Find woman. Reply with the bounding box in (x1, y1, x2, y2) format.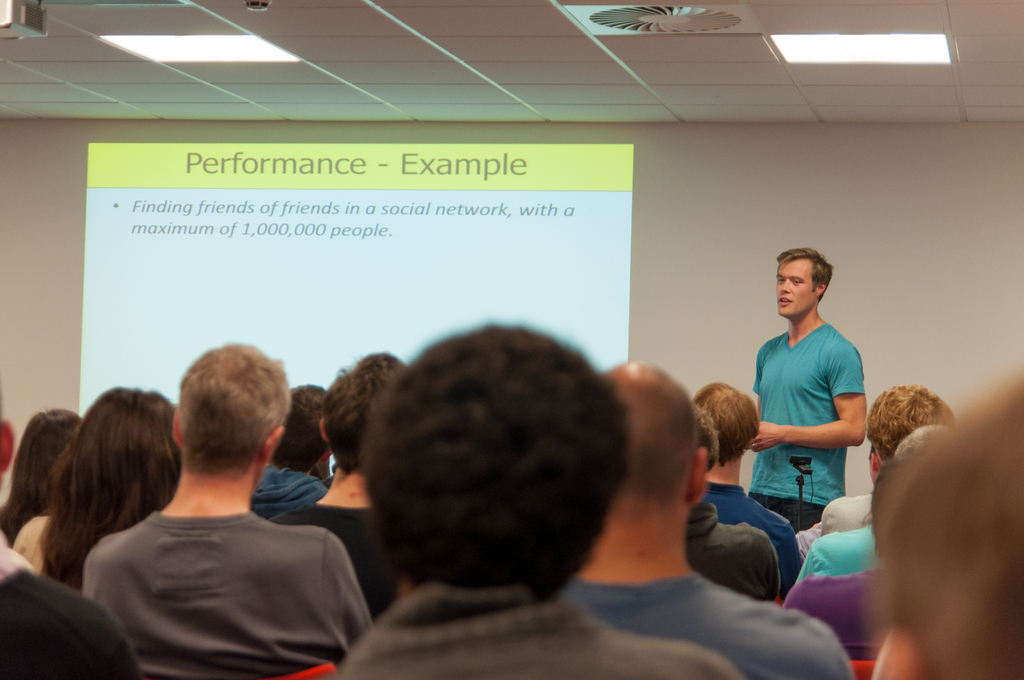
(0, 408, 84, 544).
